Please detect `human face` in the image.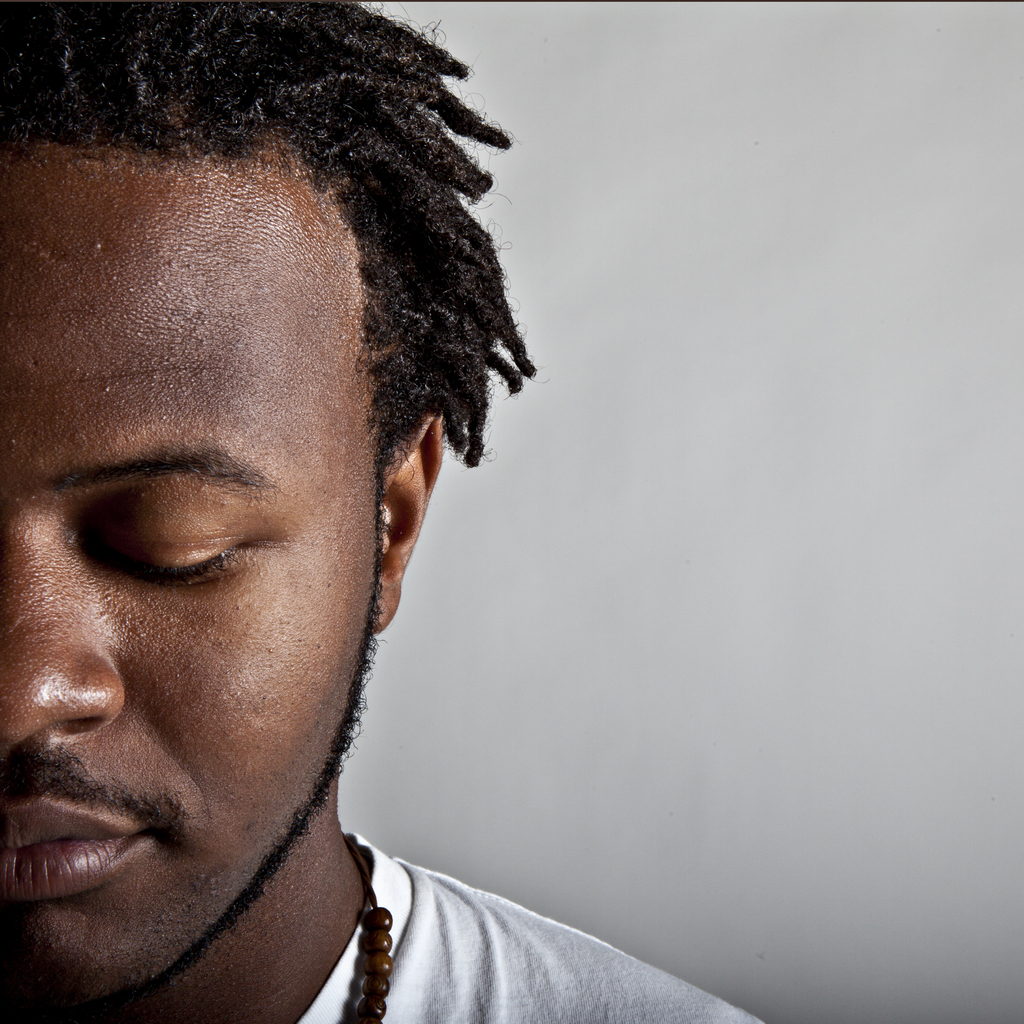
(left=0, top=142, right=383, bottom=1001).
